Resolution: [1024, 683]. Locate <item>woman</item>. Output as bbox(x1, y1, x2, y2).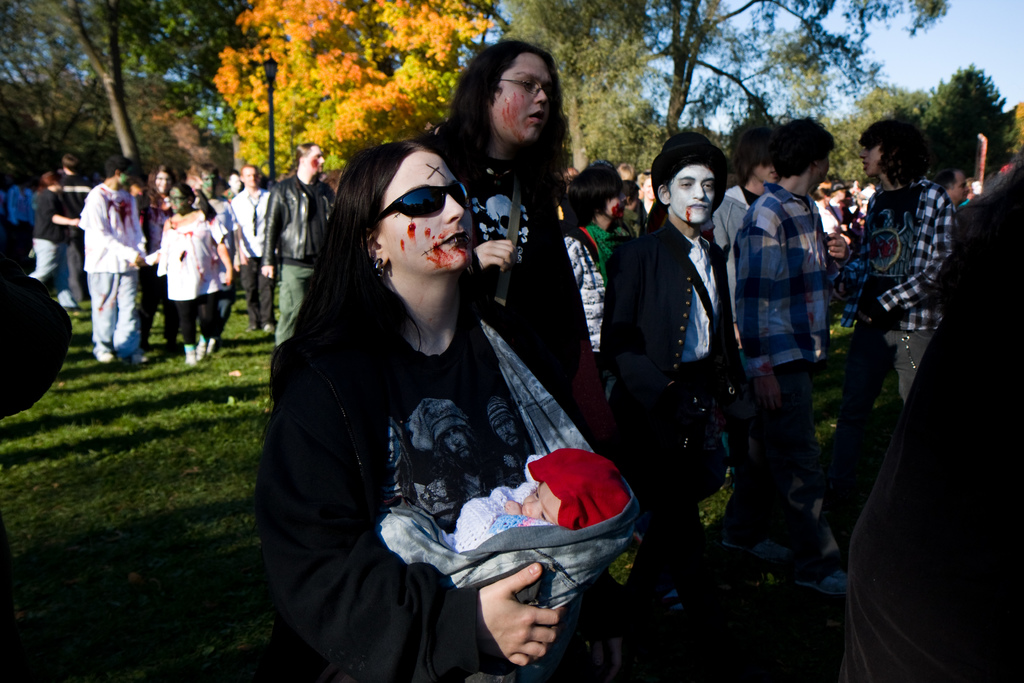
bbox(268, 84, 636, 678).
